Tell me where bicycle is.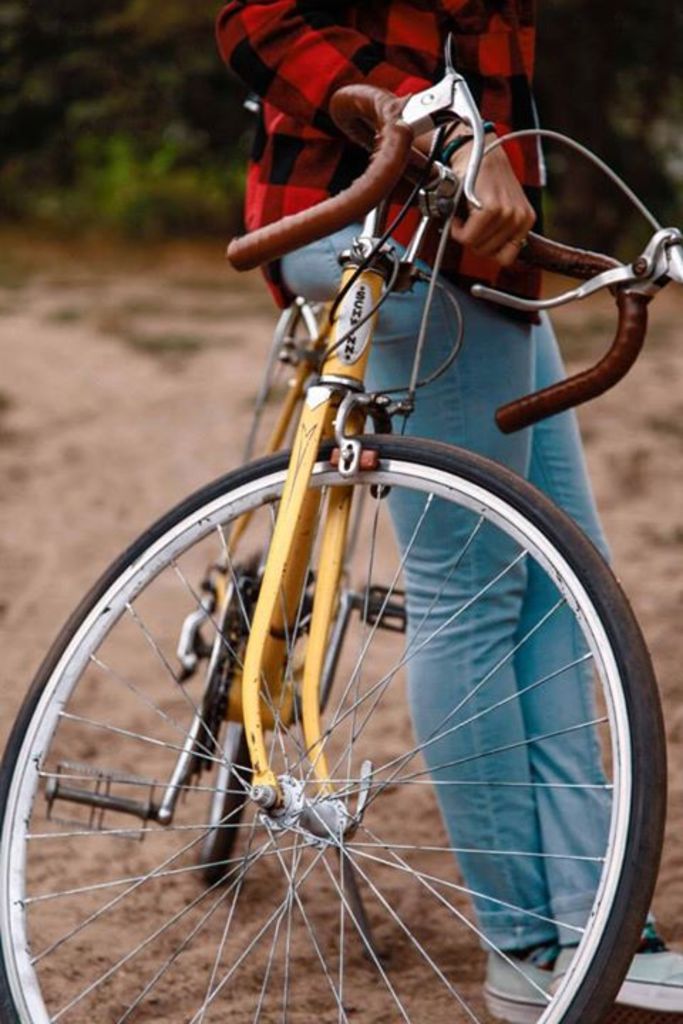
bicycle is at box=[13, 27, 682, 1023].
